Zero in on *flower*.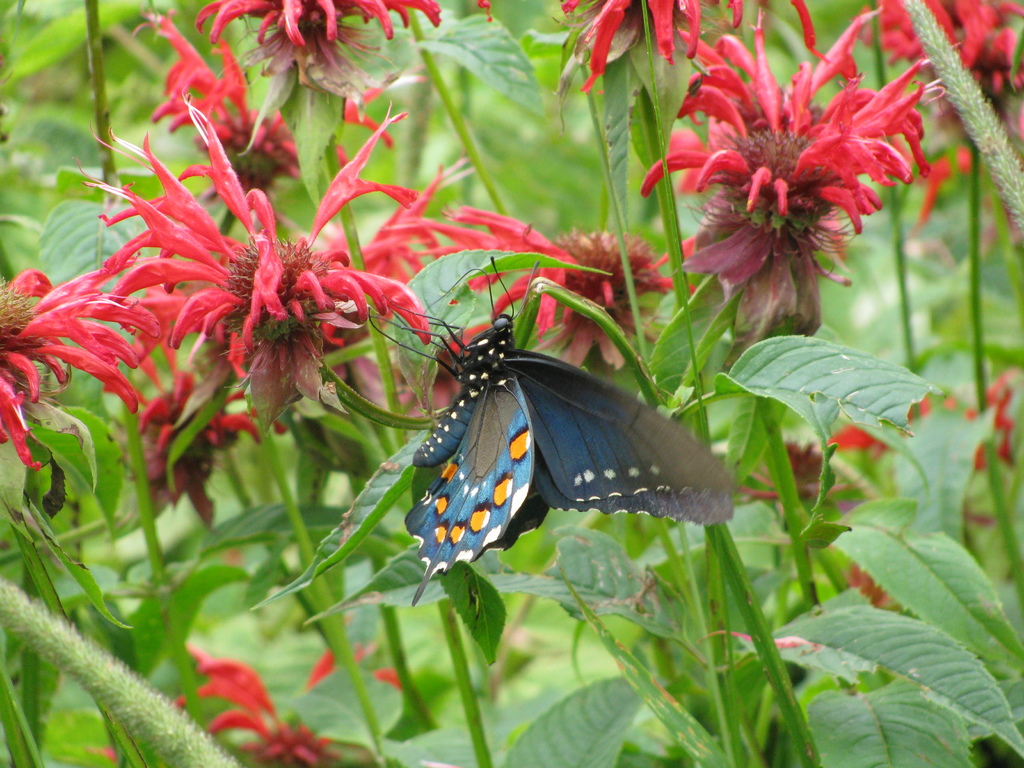
Zeroed in: (x1=863, y1=0, x2=1023, y2=108).
